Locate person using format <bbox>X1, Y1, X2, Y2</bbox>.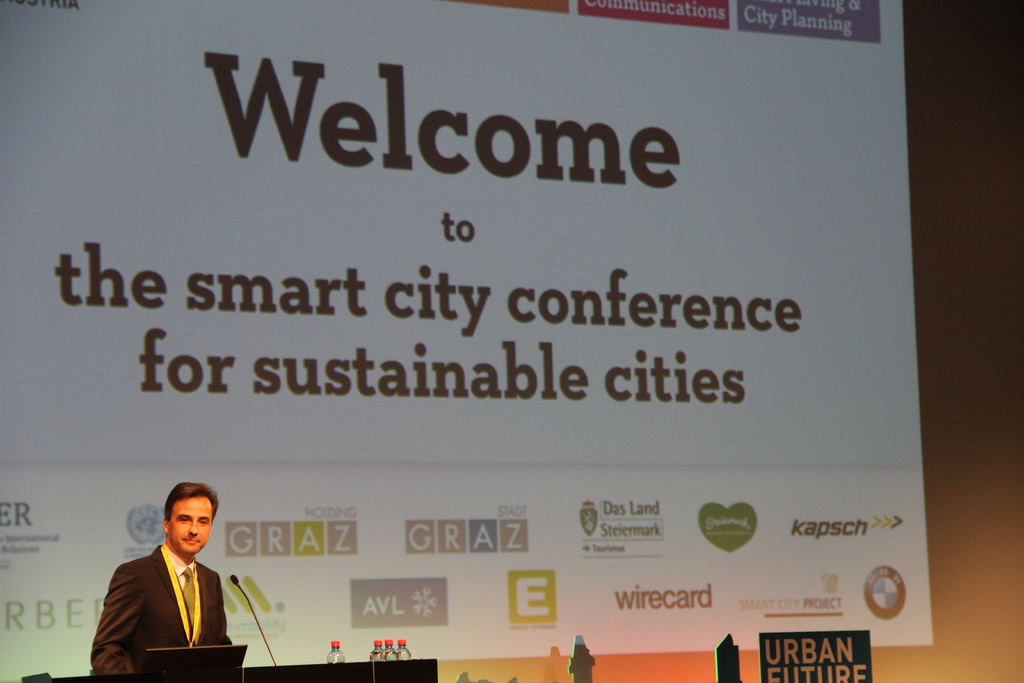
<bbox>91, 481, 249, 677</bbox>.
